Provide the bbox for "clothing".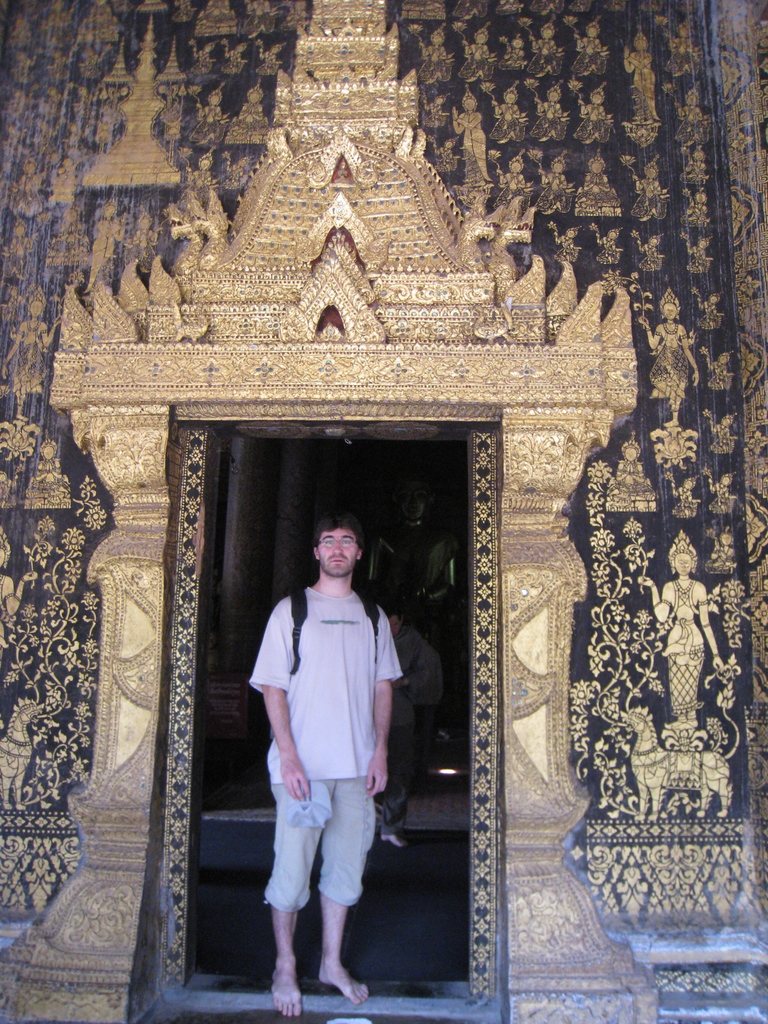
247 525 400 957.
